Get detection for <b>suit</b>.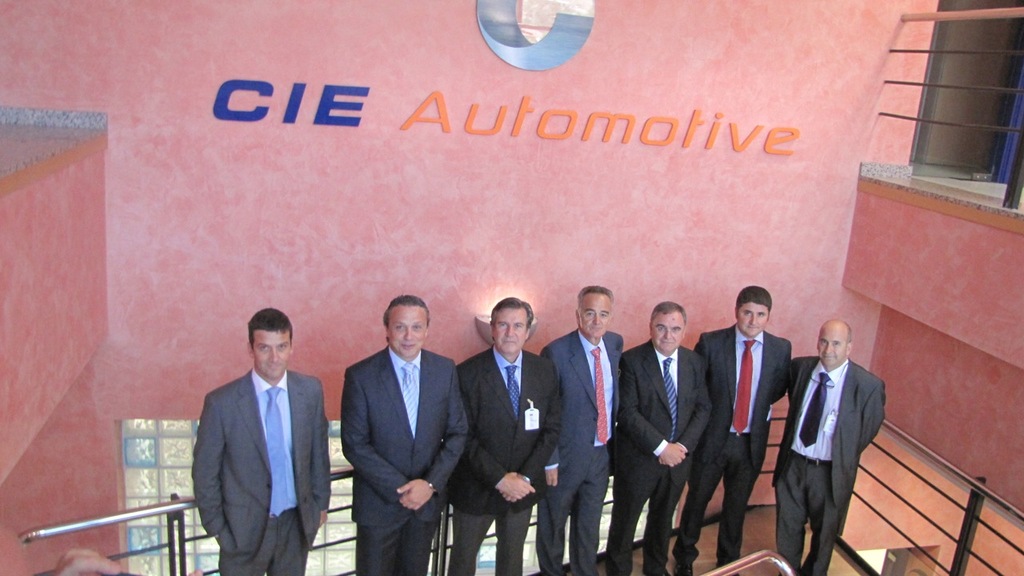
Detection: 771, 354, 889, 575.
